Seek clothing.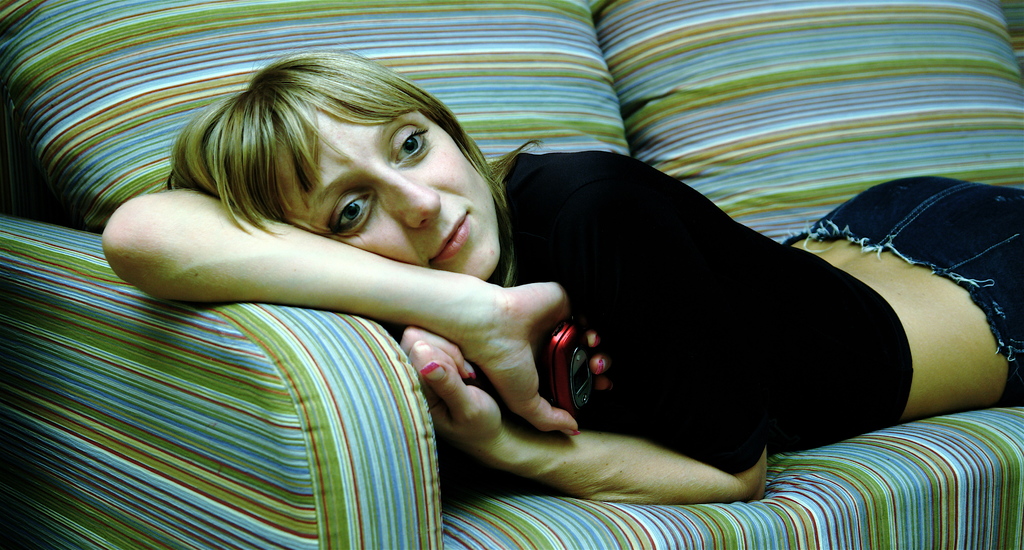
pyautogui.locateOnScreen(488, 143, 909, 473).
